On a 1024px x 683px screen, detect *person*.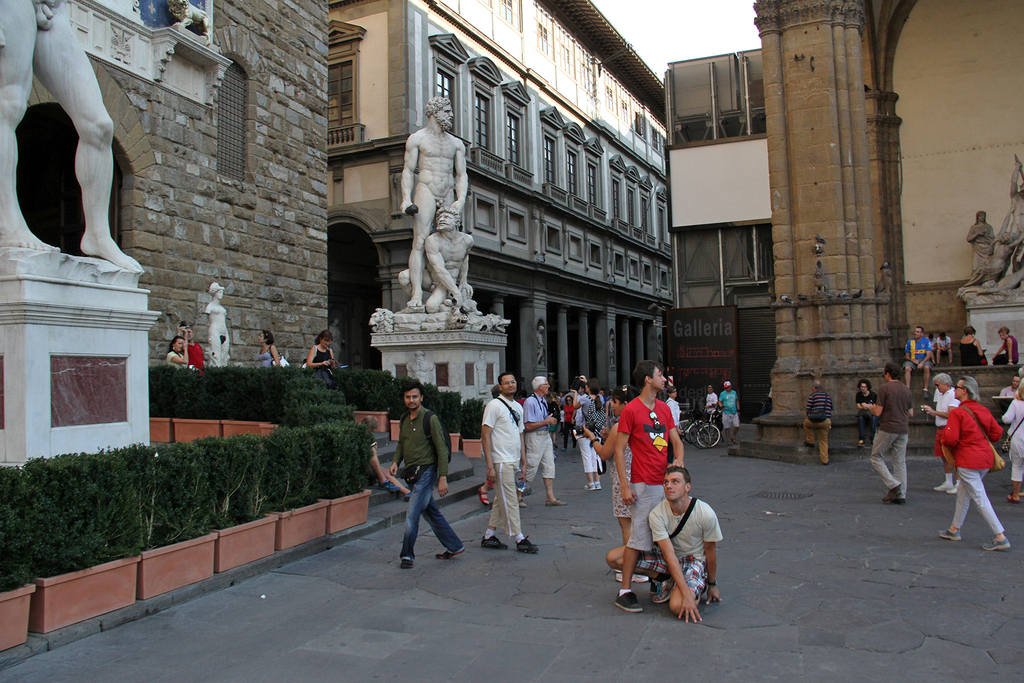
<bbox>166, 334, 186, 365</bbox>.
